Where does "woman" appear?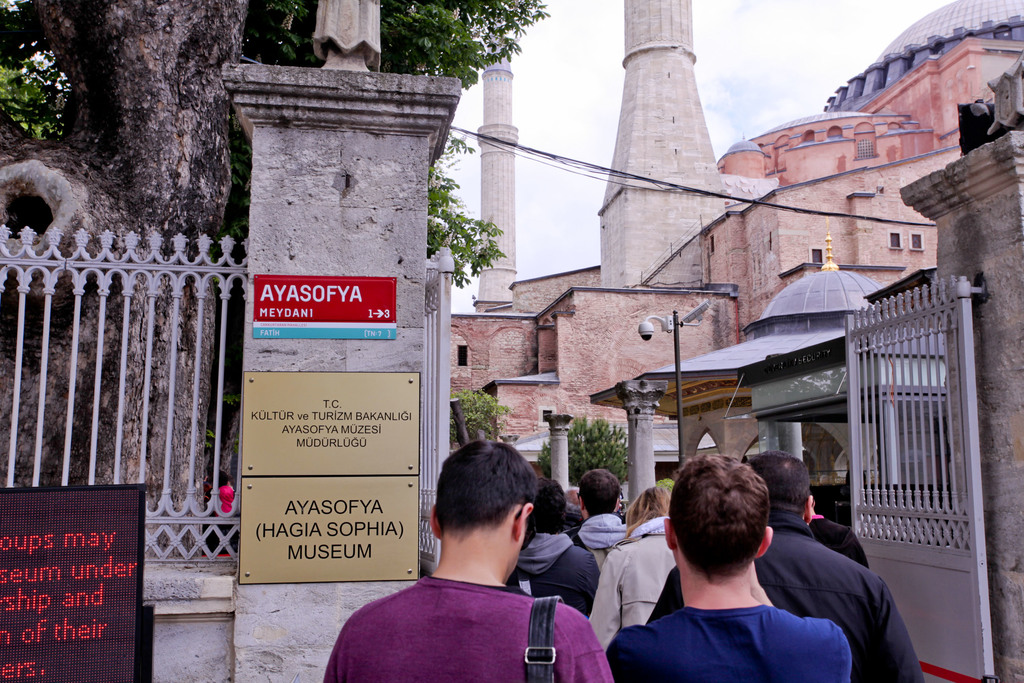
Appears at (585,486,685,661).
